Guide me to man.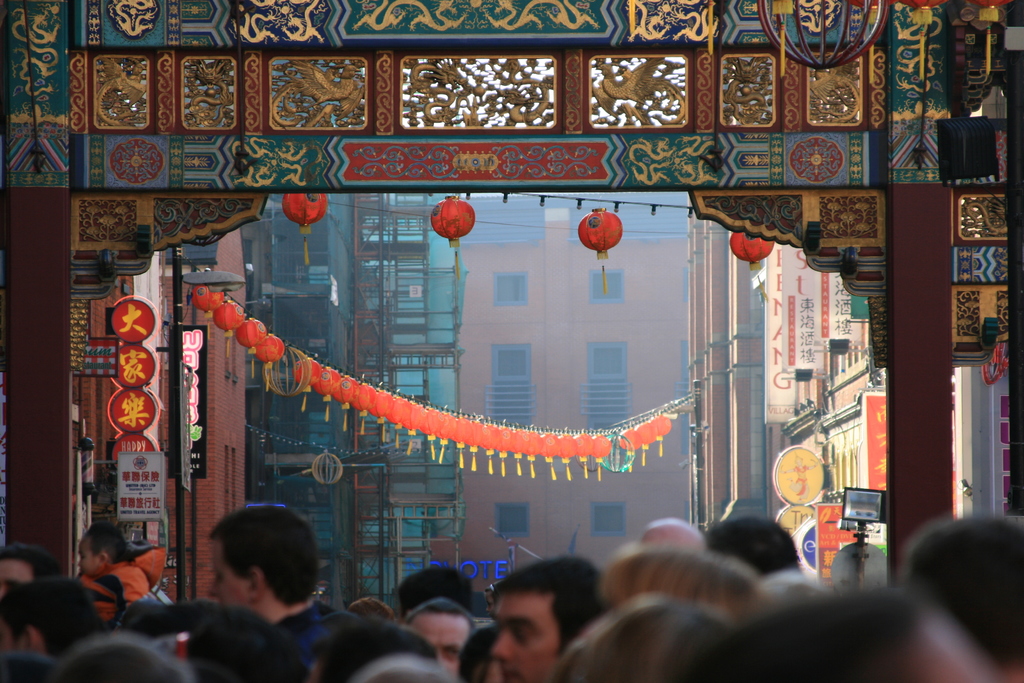
Guidance: [x1=399, y1=596, x2=467, y2=682].
